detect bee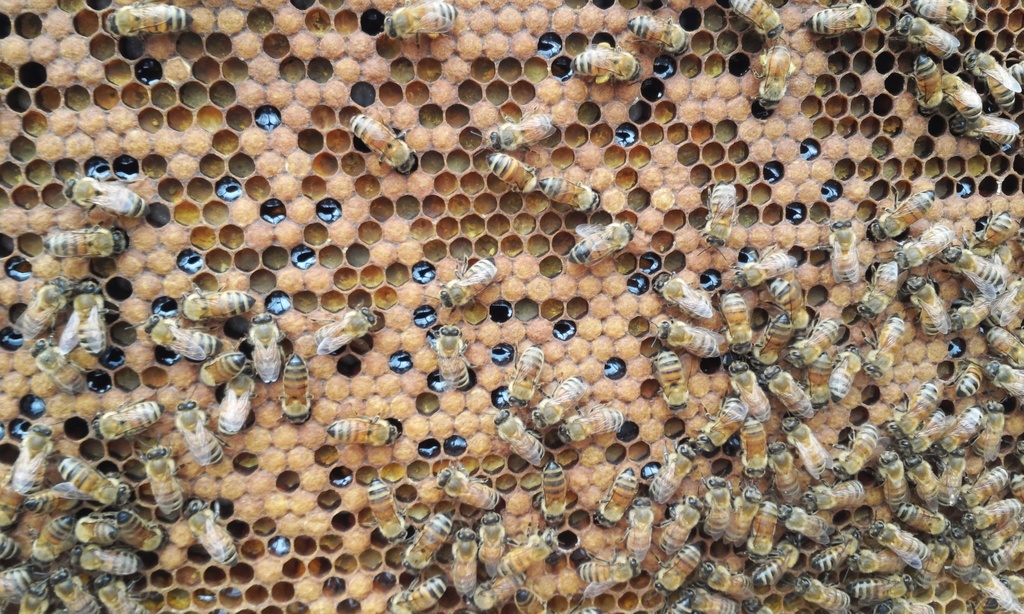
left=87, top=397, right=163, bottom=443
